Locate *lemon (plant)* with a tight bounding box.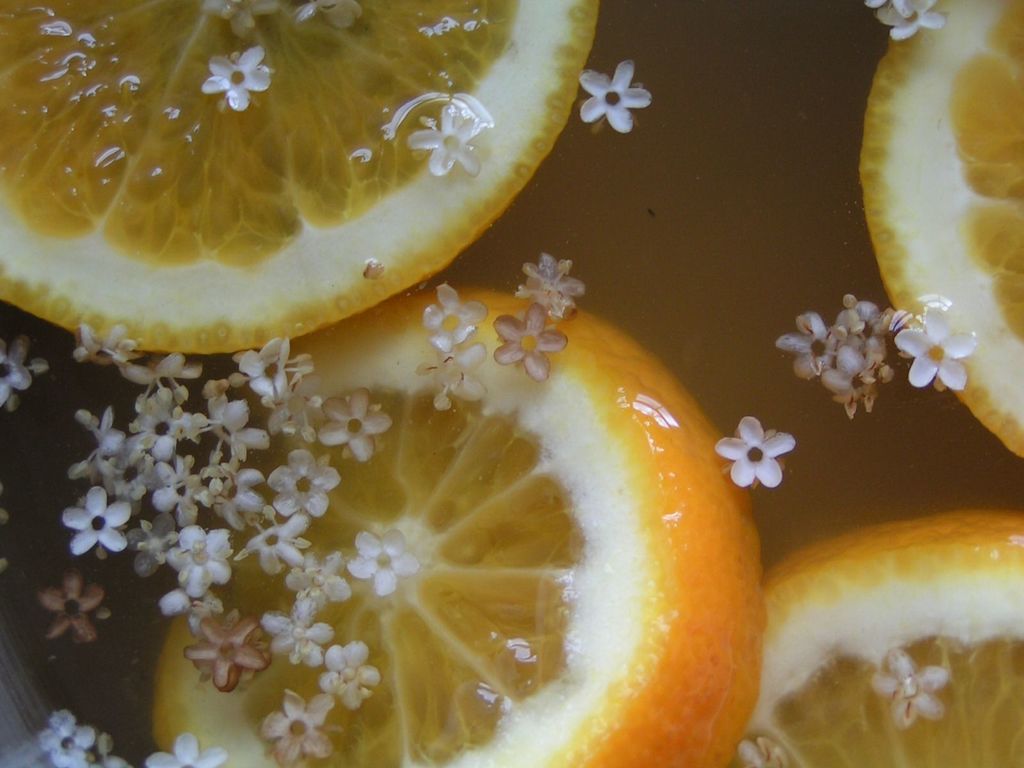
<region>0, 0, 582, 351</region>.
